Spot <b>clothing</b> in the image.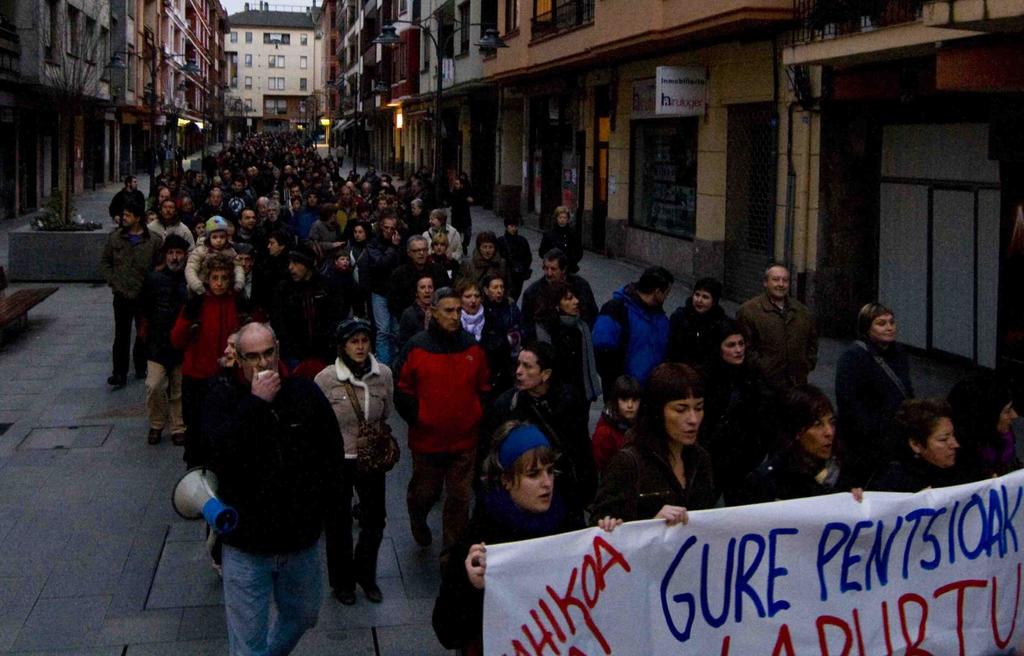
<b>clothing</b> found at [431, 486, 604, 655].
